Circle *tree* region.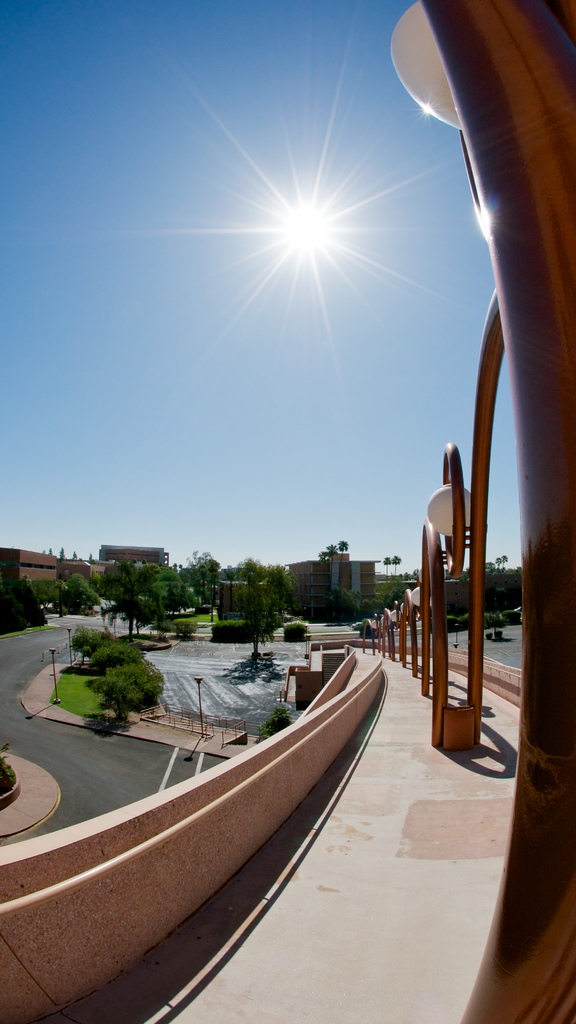
Region: l=494, t=554, r=503, b=566.
